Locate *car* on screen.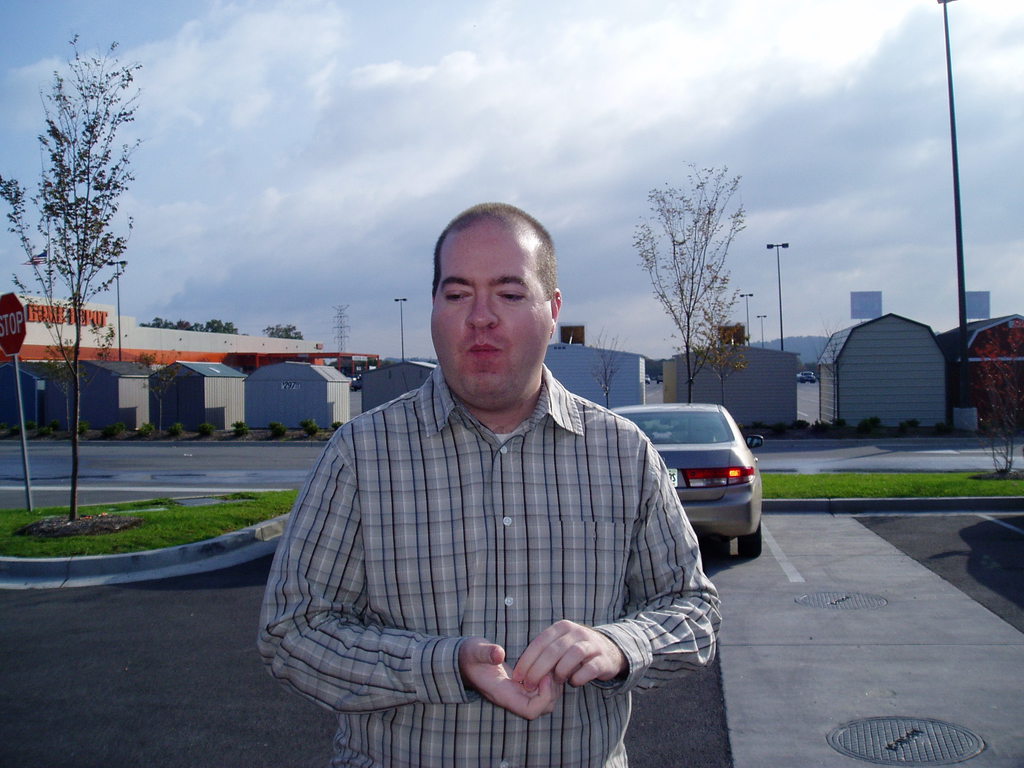
On screen at x1=646 y1=373 x2=650 y2=382.
